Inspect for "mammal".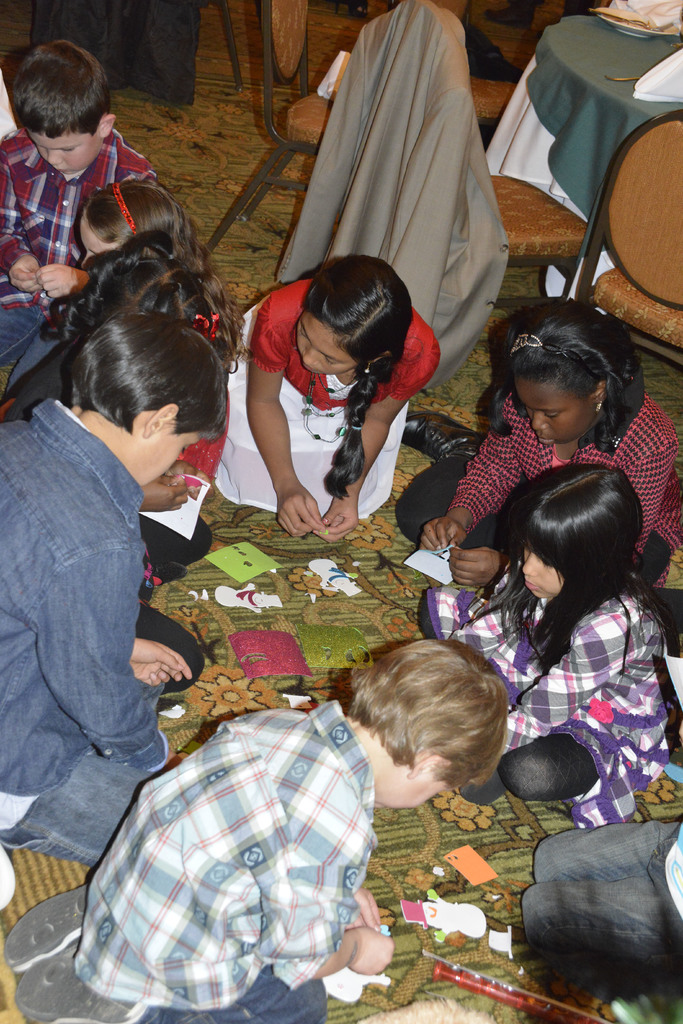
Inspection: (0, 316, 231, 869).
